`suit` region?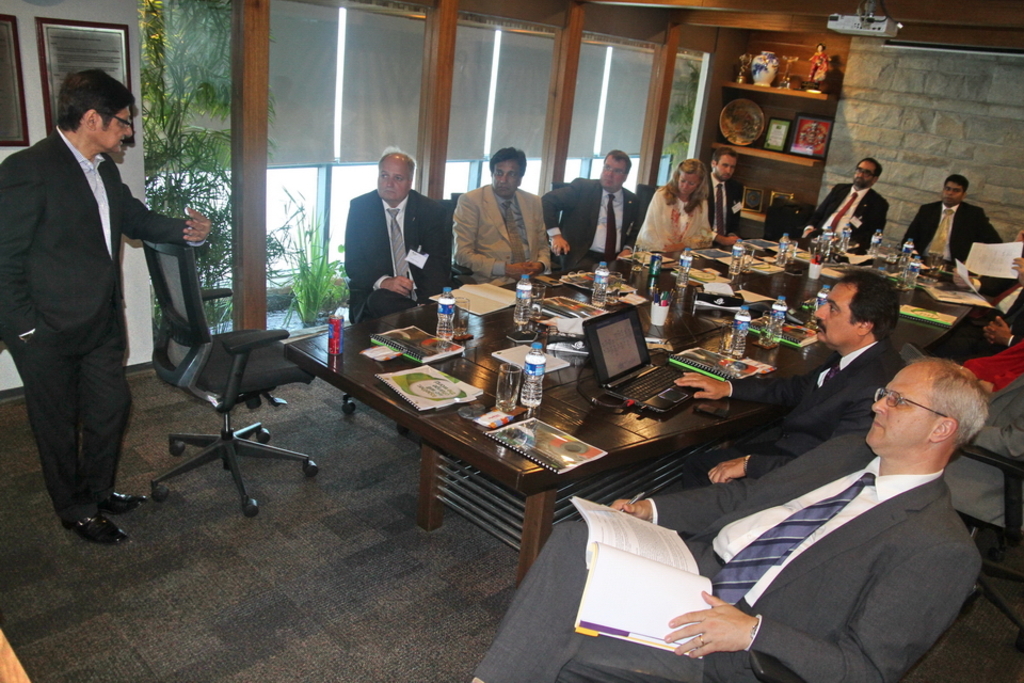
[x1=678, y1=332, x2=903, y2=489]
